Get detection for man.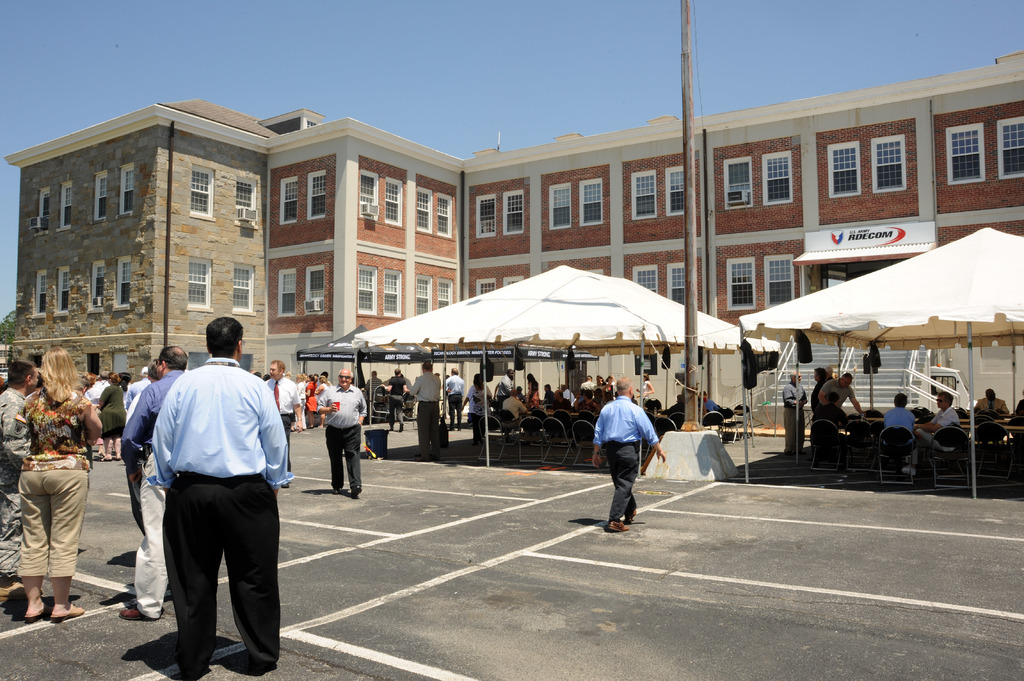
Detection: {"x1": 262, "y1": 357, "x2": 300, "y2": 424}.
